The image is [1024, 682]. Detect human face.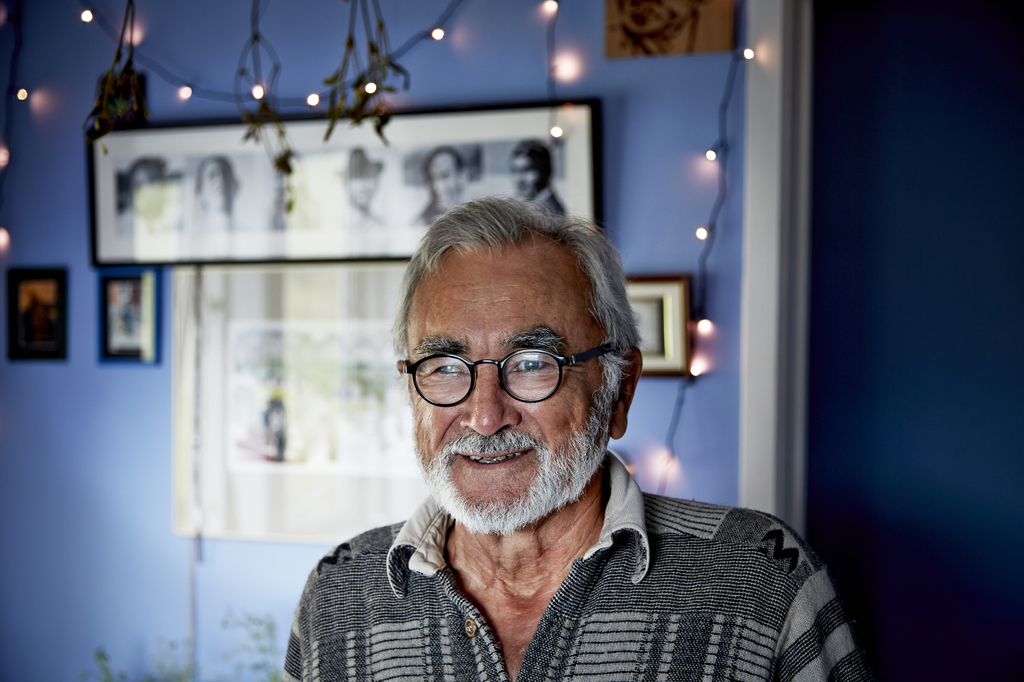
Detection: (x1=406, y1=260, x2=605, y2=514).
